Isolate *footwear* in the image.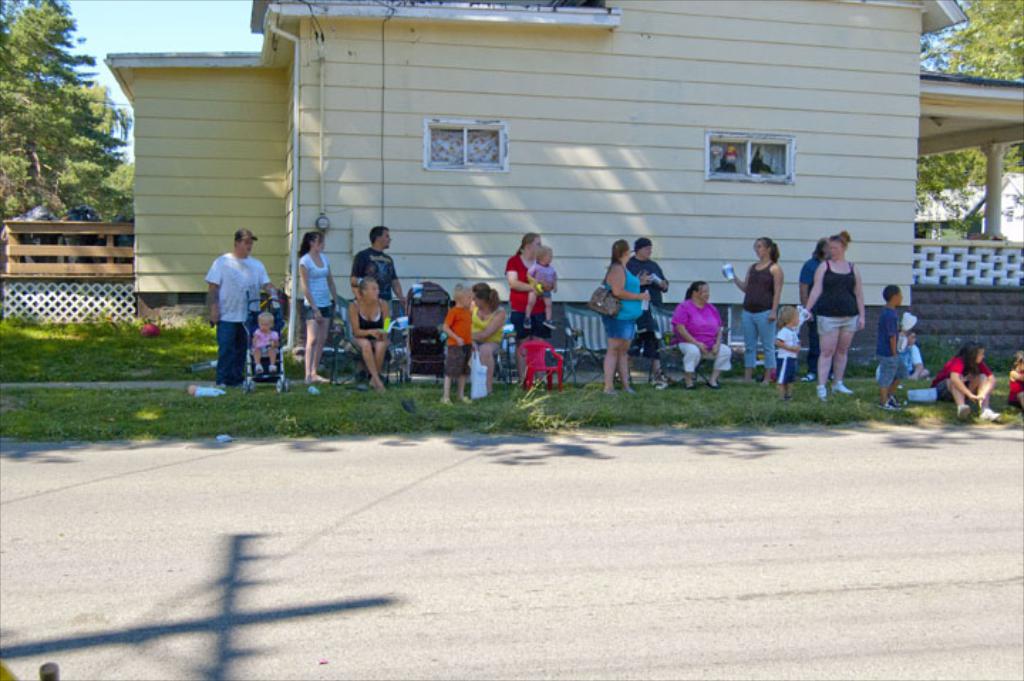
Isolated region: {"left": 818, "top": 384, "right": 826, "bottom": 400}.
